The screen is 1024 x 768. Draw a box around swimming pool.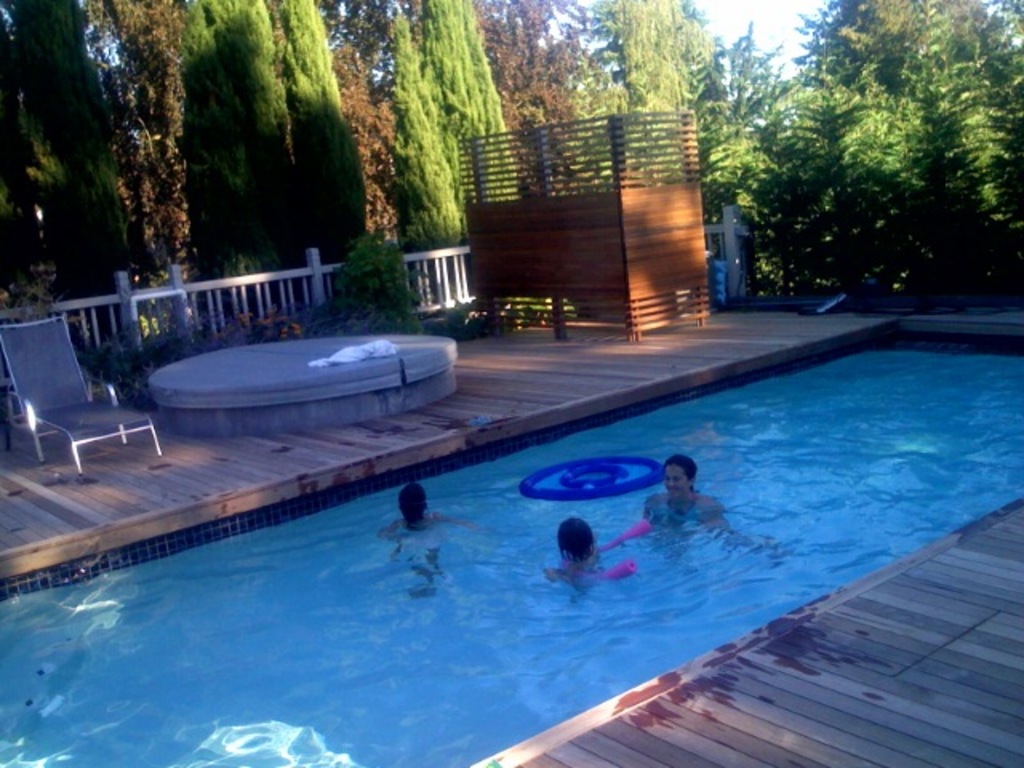
[16,282,1023,767].
